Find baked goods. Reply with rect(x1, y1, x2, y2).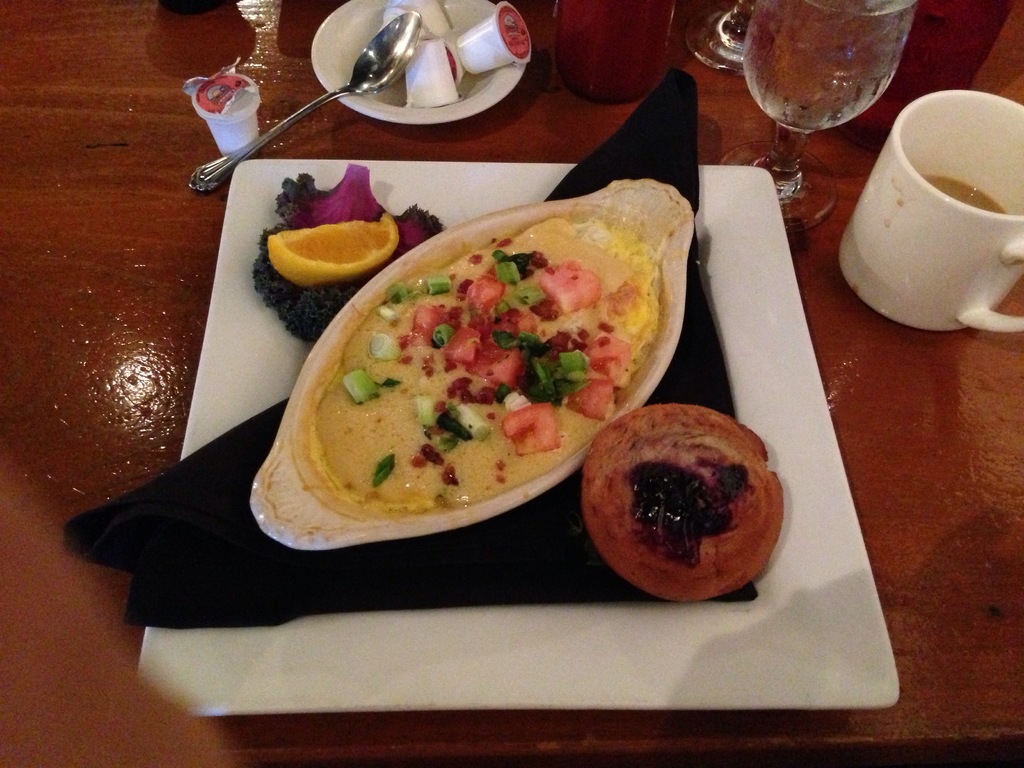
rect(586, 401, 782, 602).
